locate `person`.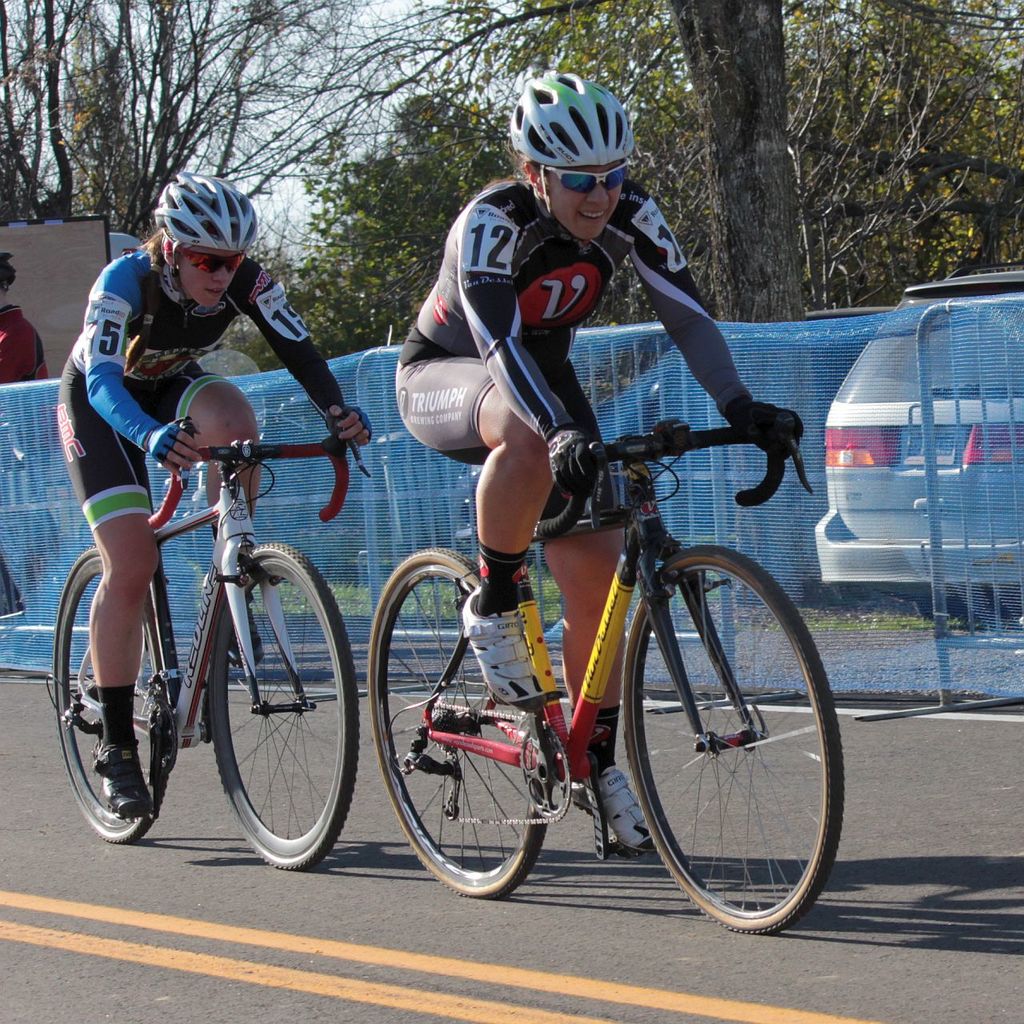
Bounding box: bbox=[390, 74, 809, 857].
